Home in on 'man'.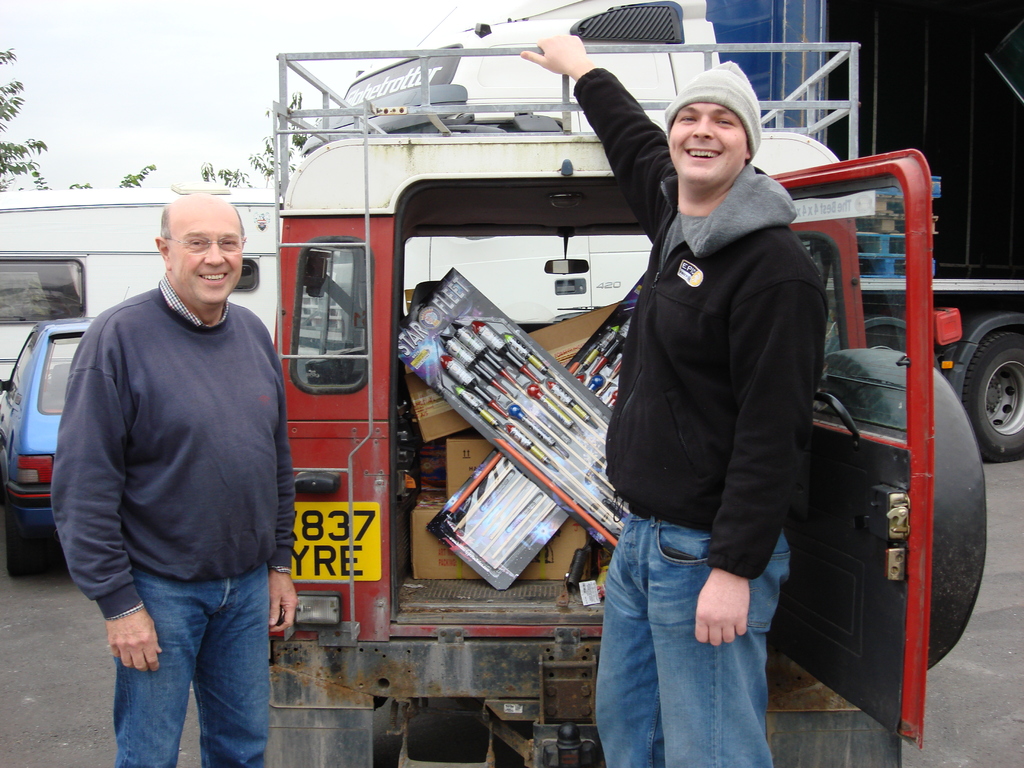
Homed in at <region>514, 35, 826, 767</region>.
